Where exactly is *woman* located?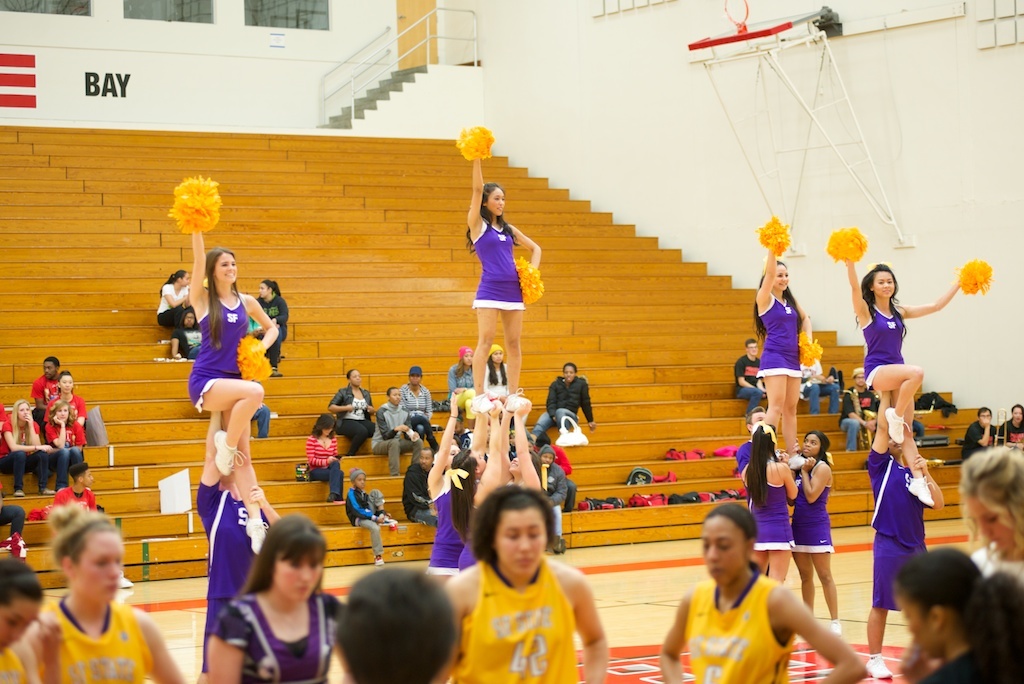
Its bounding box is <region>534, 431, 571, 510</region>.
